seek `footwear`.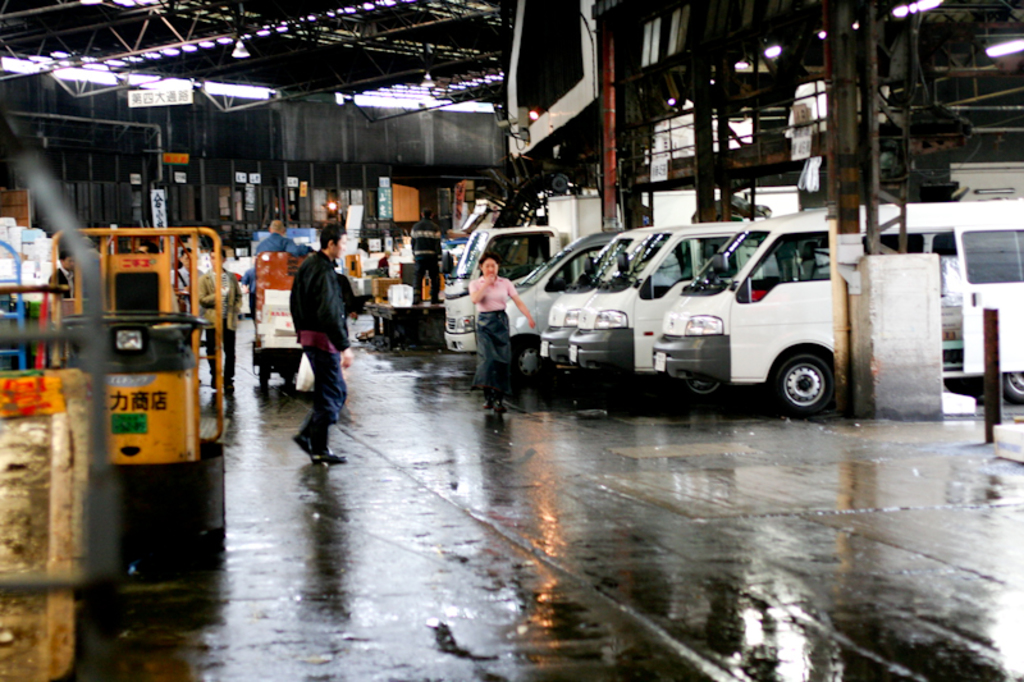
region(492, 394, 504, 407).
